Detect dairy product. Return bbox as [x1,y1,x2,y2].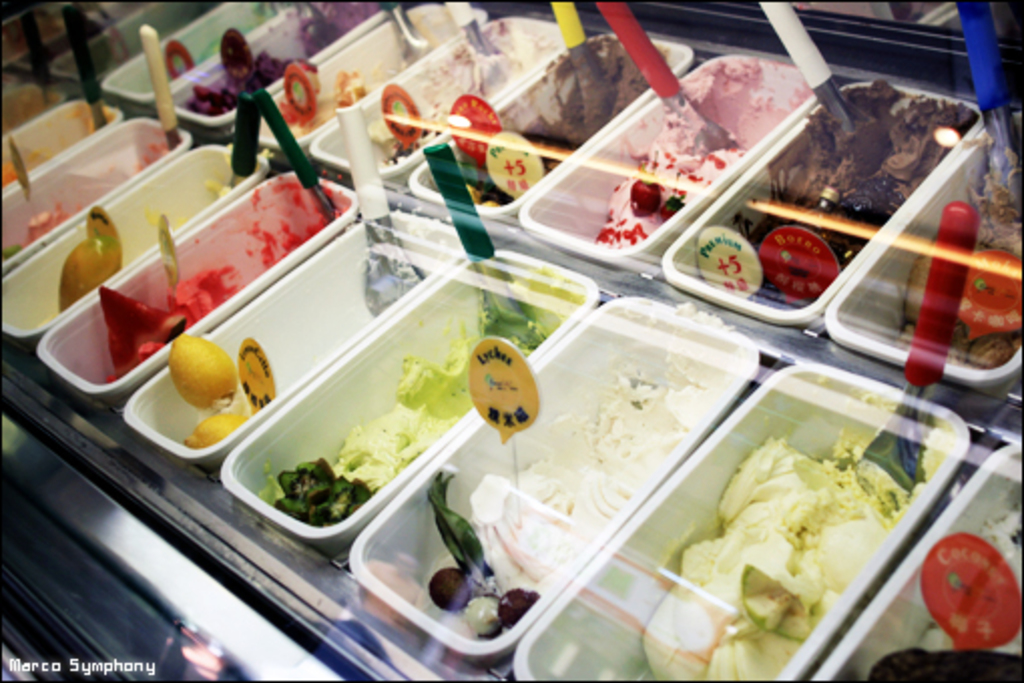
[104,195,283,366].
